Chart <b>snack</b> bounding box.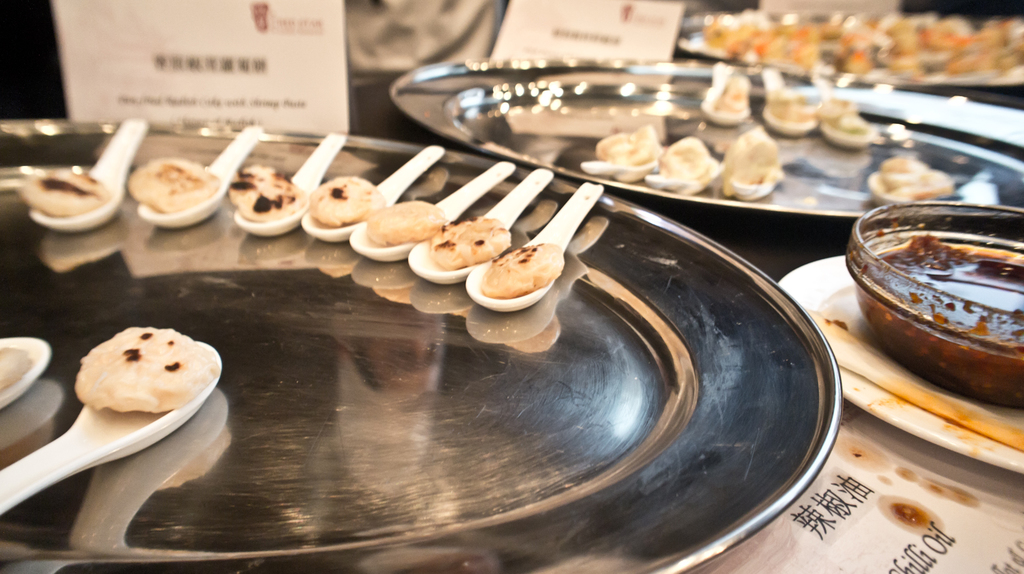
Charted: left=860, top=150, right=959, bottom=198.
